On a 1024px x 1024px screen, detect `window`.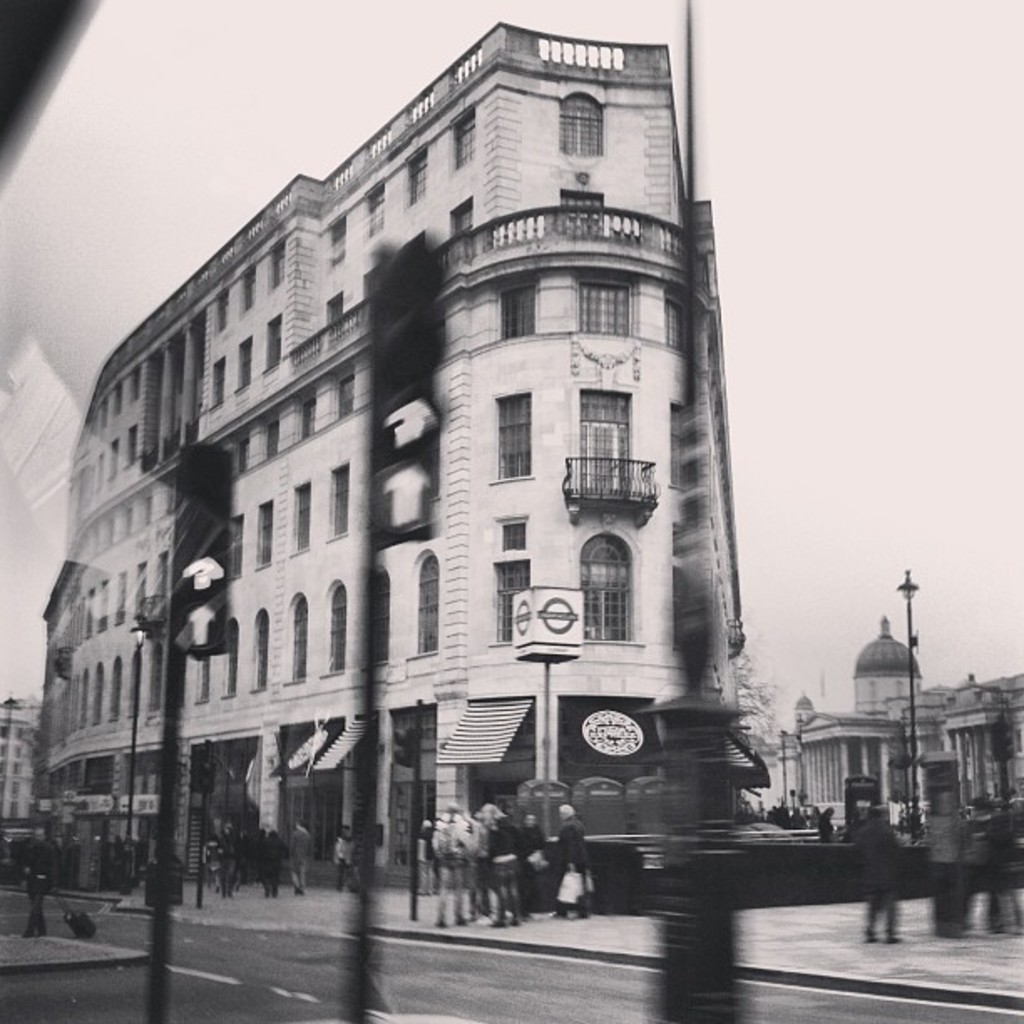
locate(281, 592, 308, 674).
